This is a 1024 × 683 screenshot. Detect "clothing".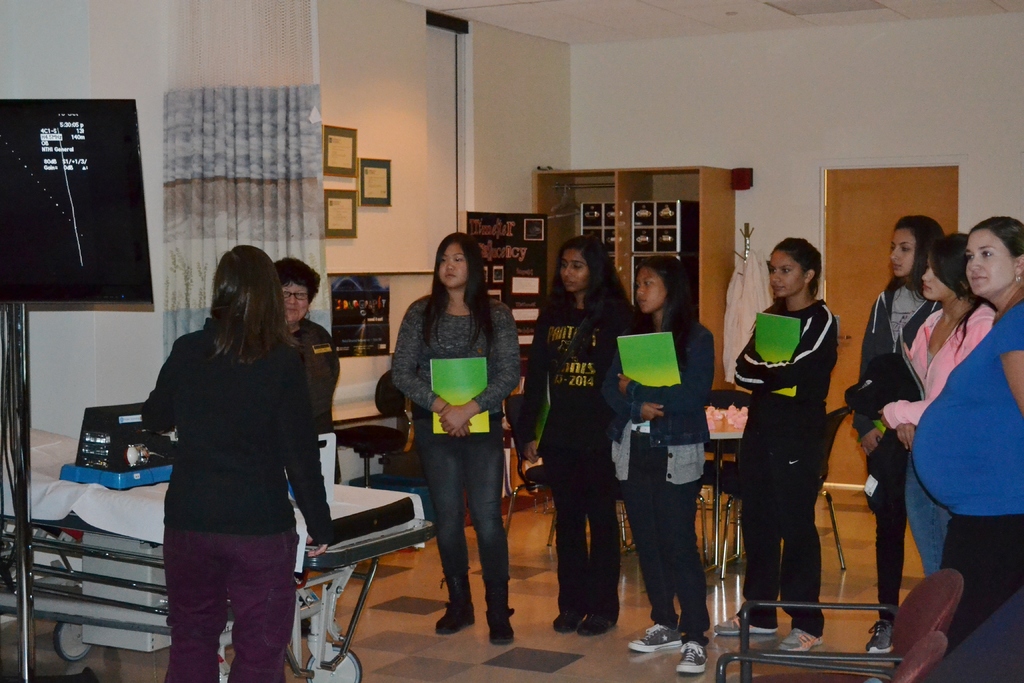
rect(846, 284, 945, 609).
